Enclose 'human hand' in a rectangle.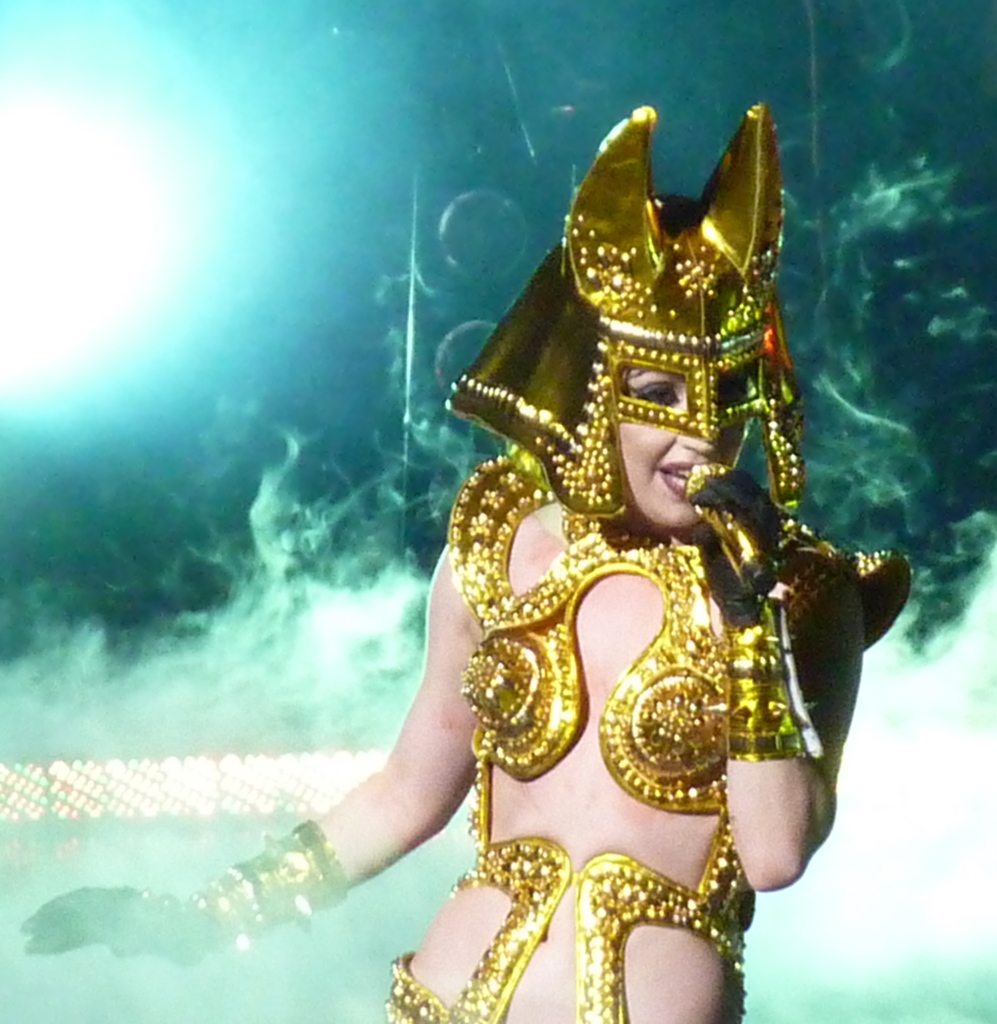
16, 883, 226, 963.
